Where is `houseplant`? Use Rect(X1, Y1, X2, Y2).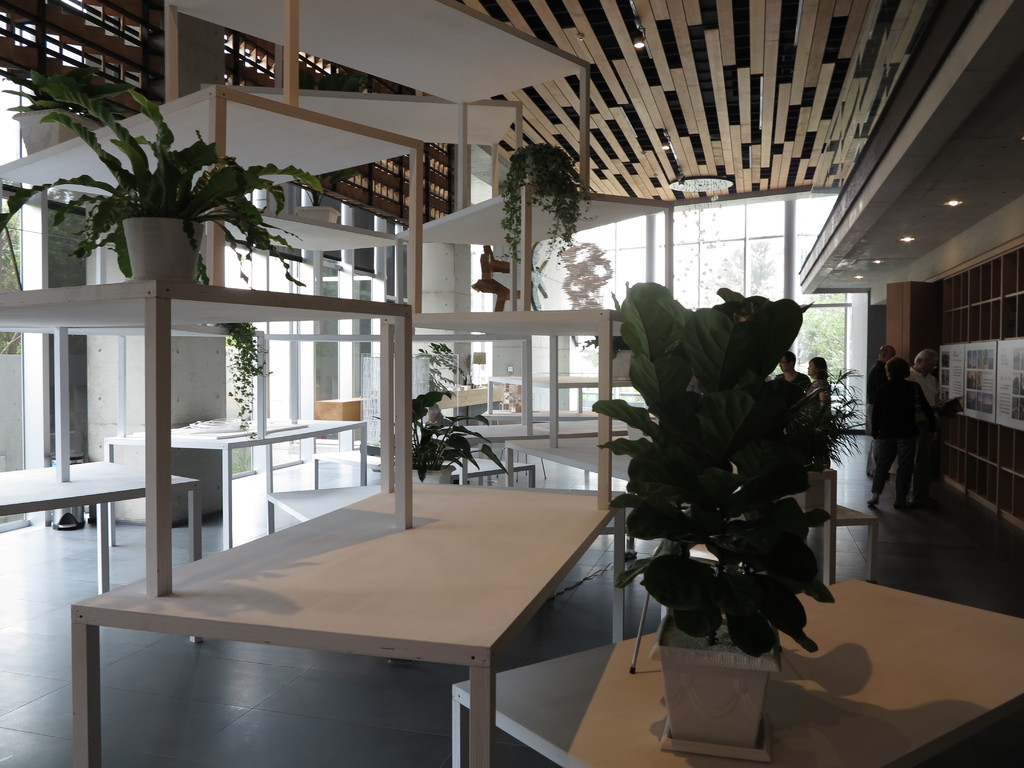
Rect(589, 279, 837, 764).
